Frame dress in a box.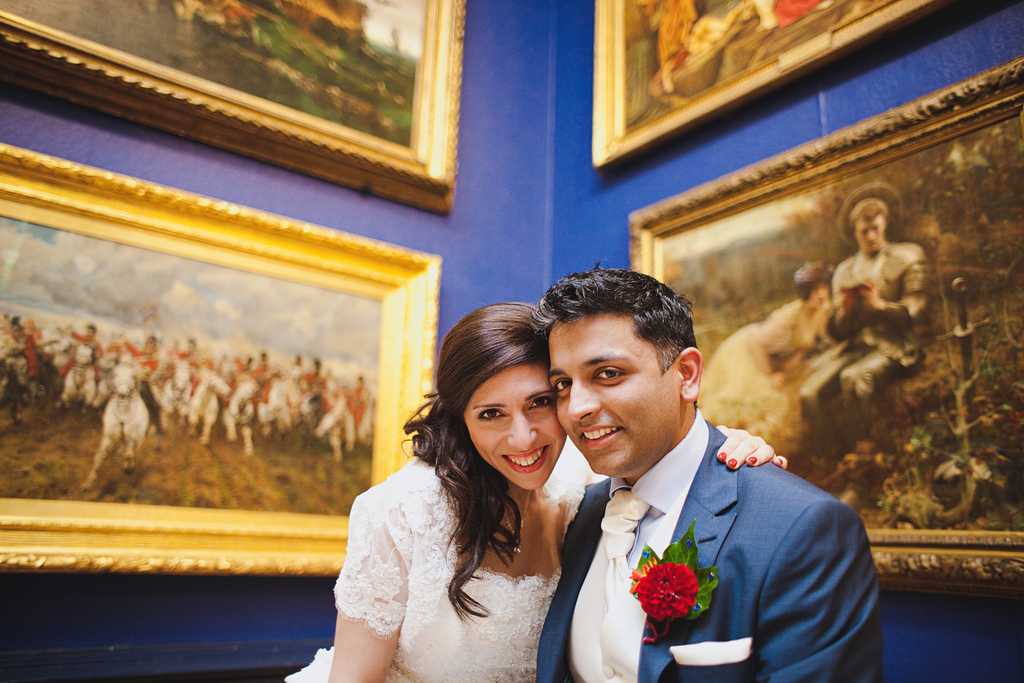
bbox(283, 442, 610, 682).
